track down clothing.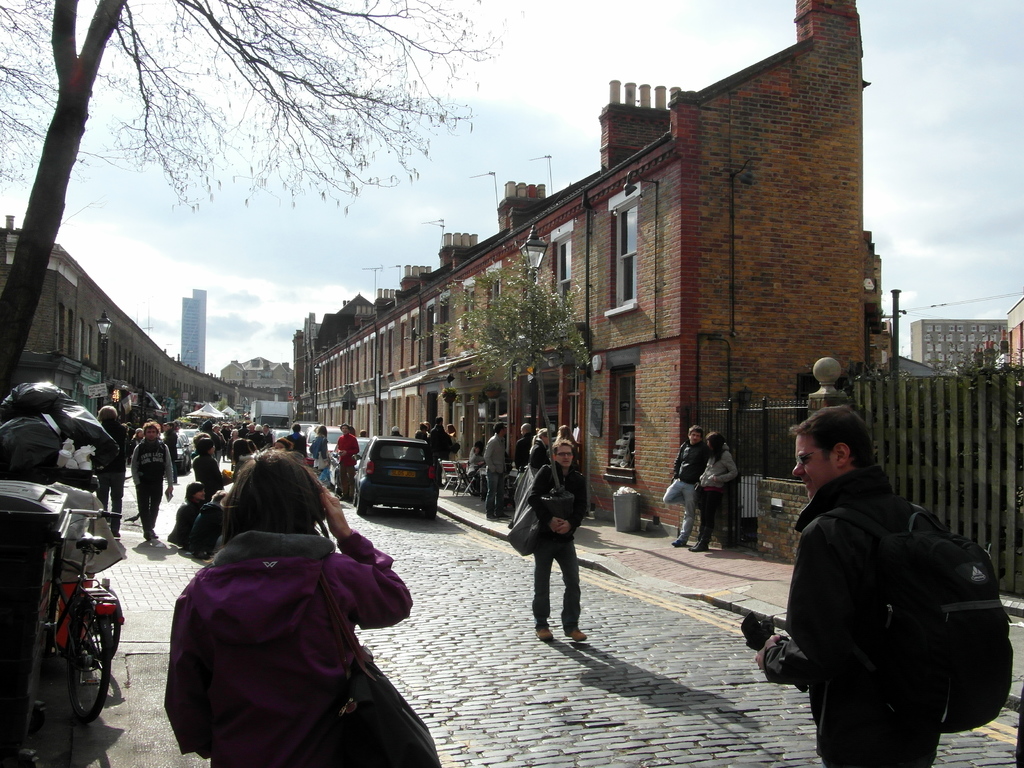
Tracked to 485,433,504,512.
